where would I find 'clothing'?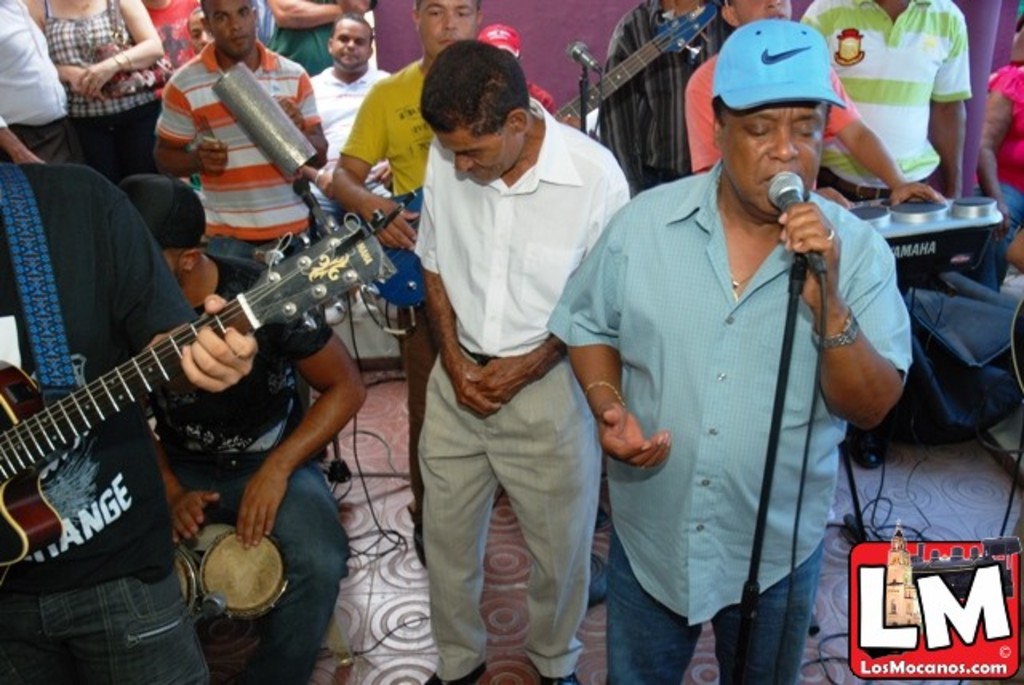
At <region>0, 568, 214, 679</region>.
